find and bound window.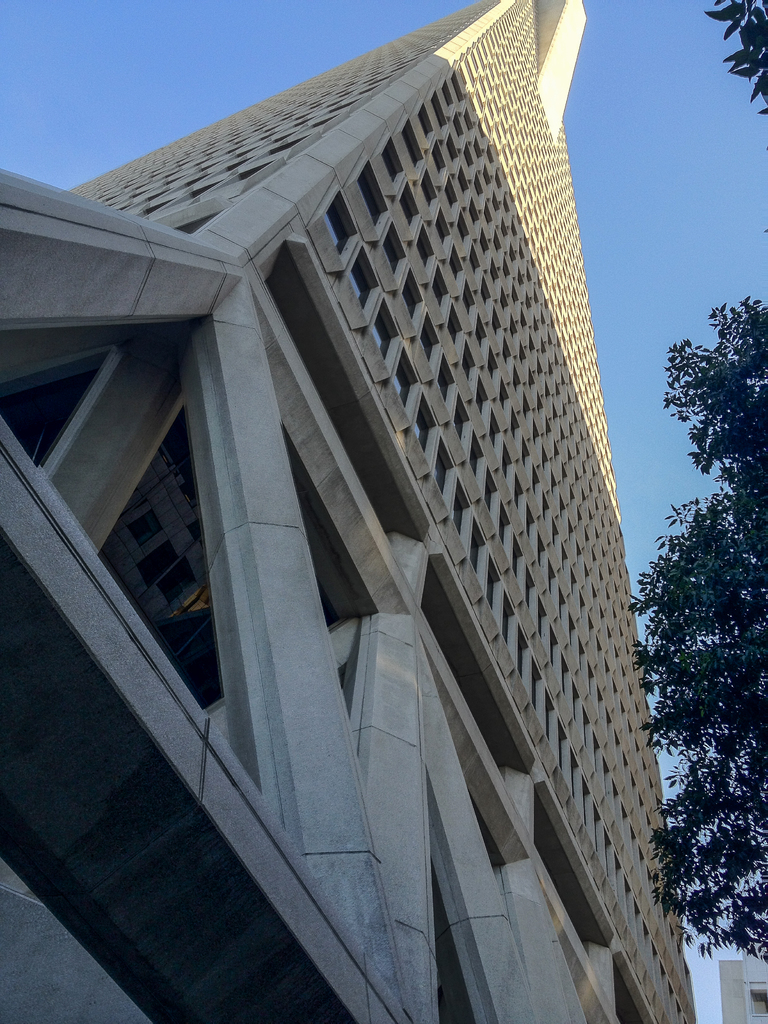
Bound: detection(572, 748, 583, 824).
